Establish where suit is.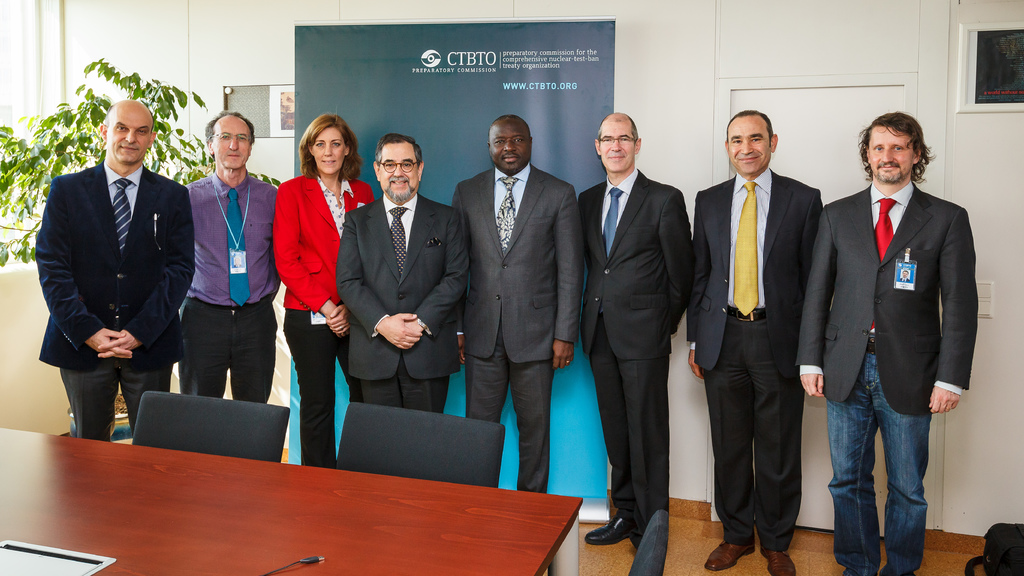
Established at left=452, top=162, right=578, bottom=491.
